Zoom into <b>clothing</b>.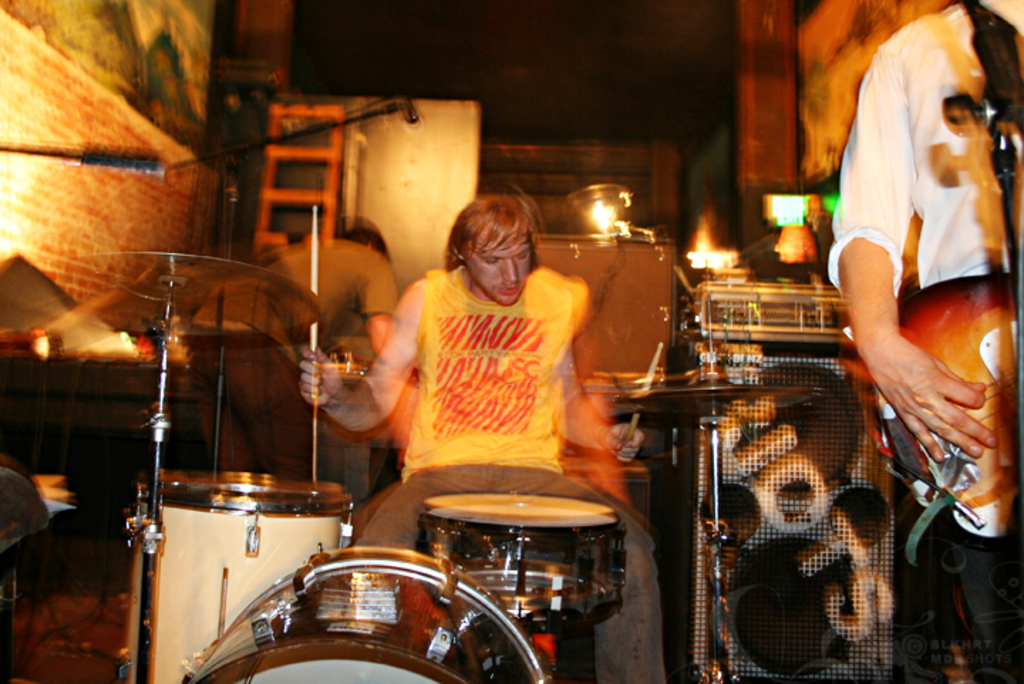
Zoom target: box(833, 0, 1023, 681).
